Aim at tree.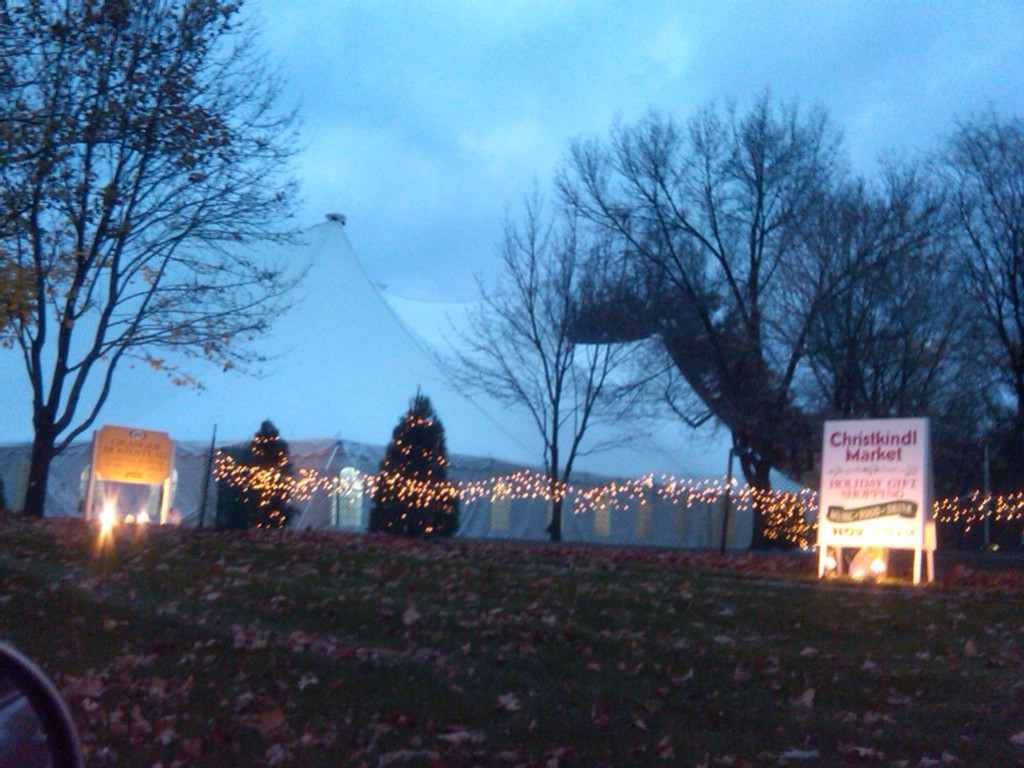
Aimed at rect(413, 175, 655, 540).
